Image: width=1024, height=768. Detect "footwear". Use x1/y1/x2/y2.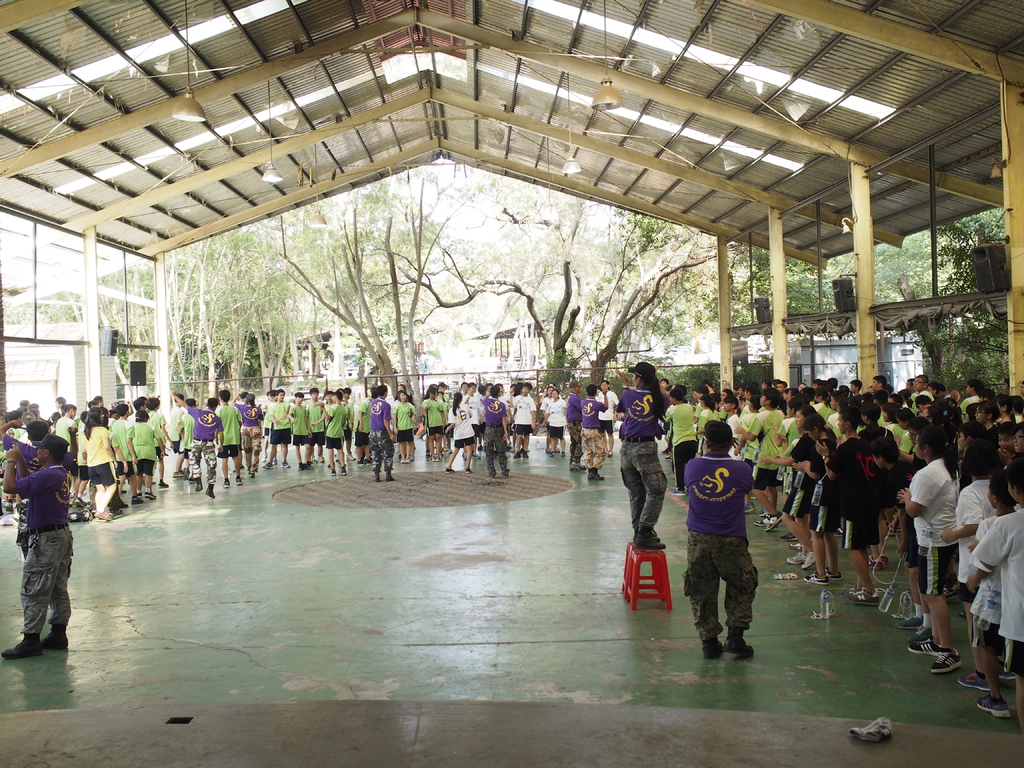
345/452/355/461.
